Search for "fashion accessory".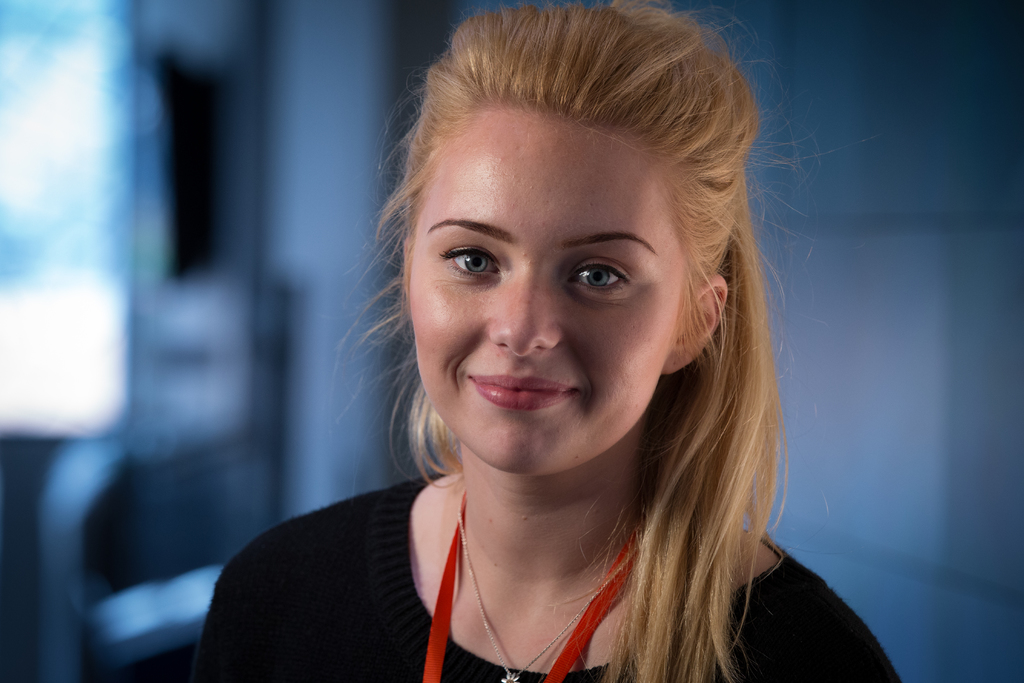
Found at bbox=(456, 487, 652, 682).
